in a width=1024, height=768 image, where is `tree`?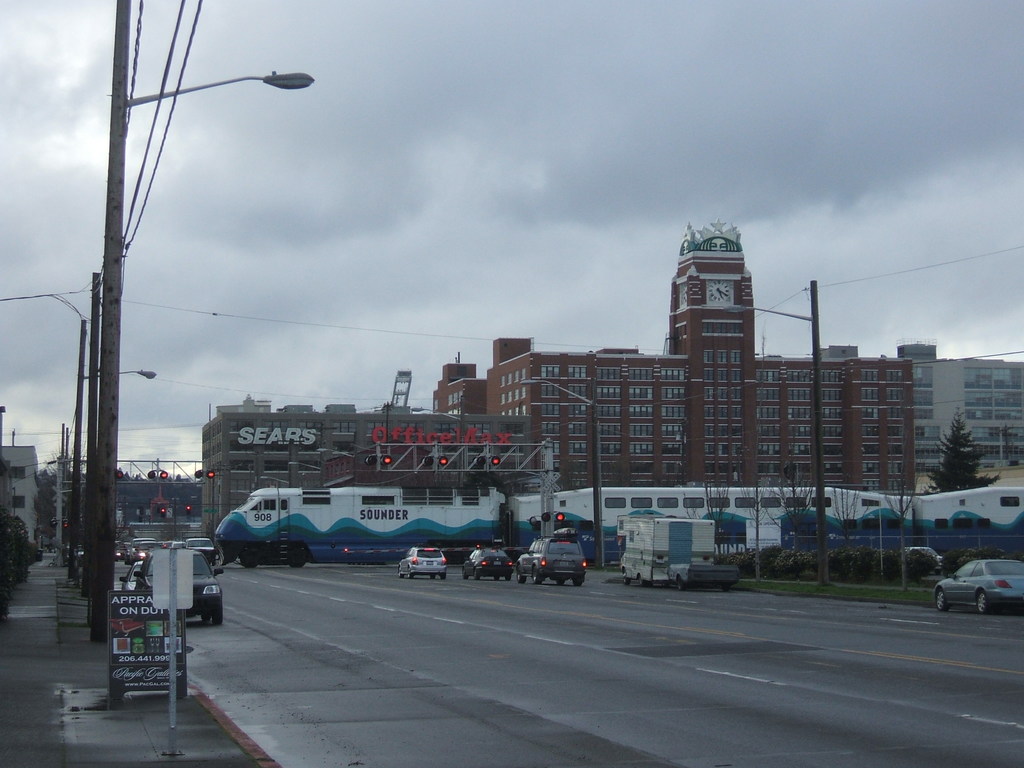
box=[884, 463, 924, 593].
